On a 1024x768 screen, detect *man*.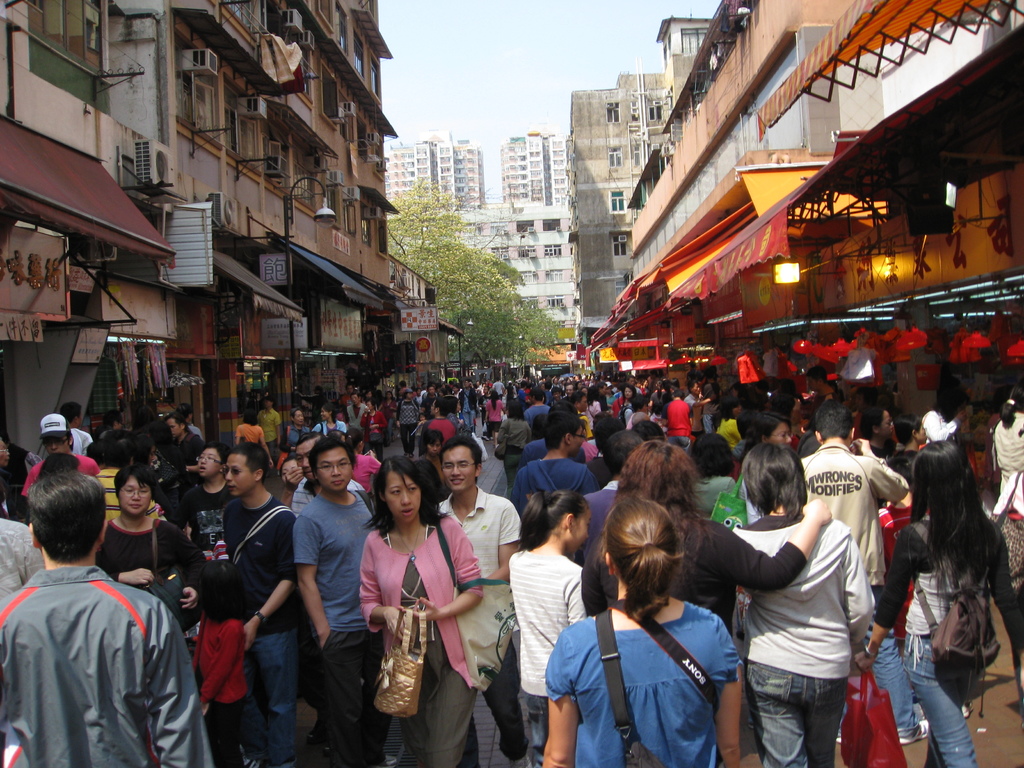
left=207, top=442, right=295, bottom=767.
